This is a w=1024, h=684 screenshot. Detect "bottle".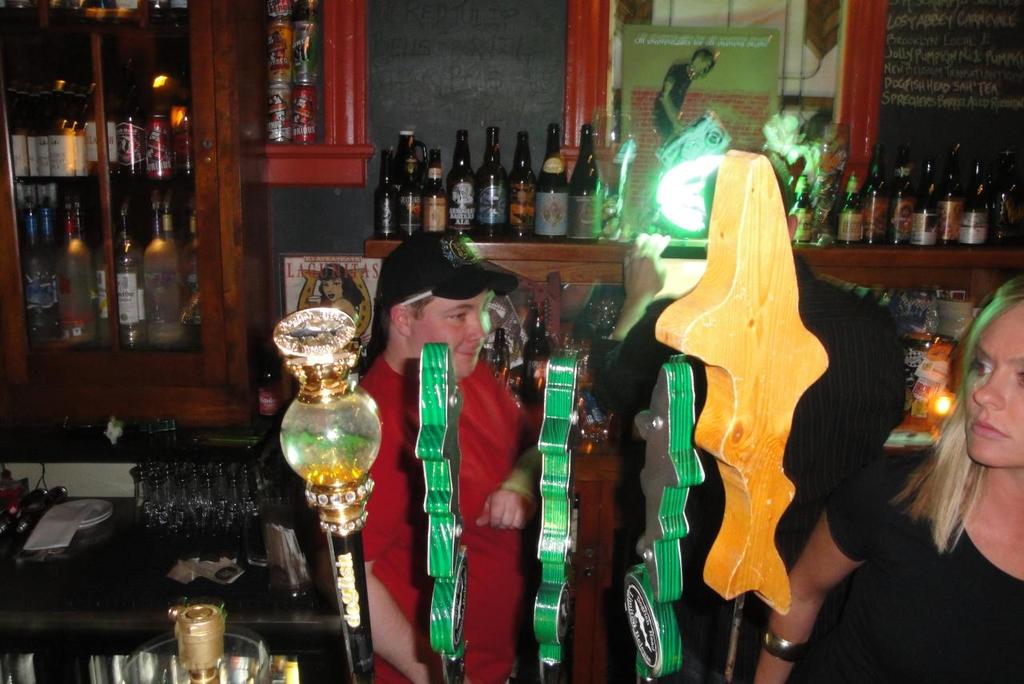
[509, 130, 539, 242].
